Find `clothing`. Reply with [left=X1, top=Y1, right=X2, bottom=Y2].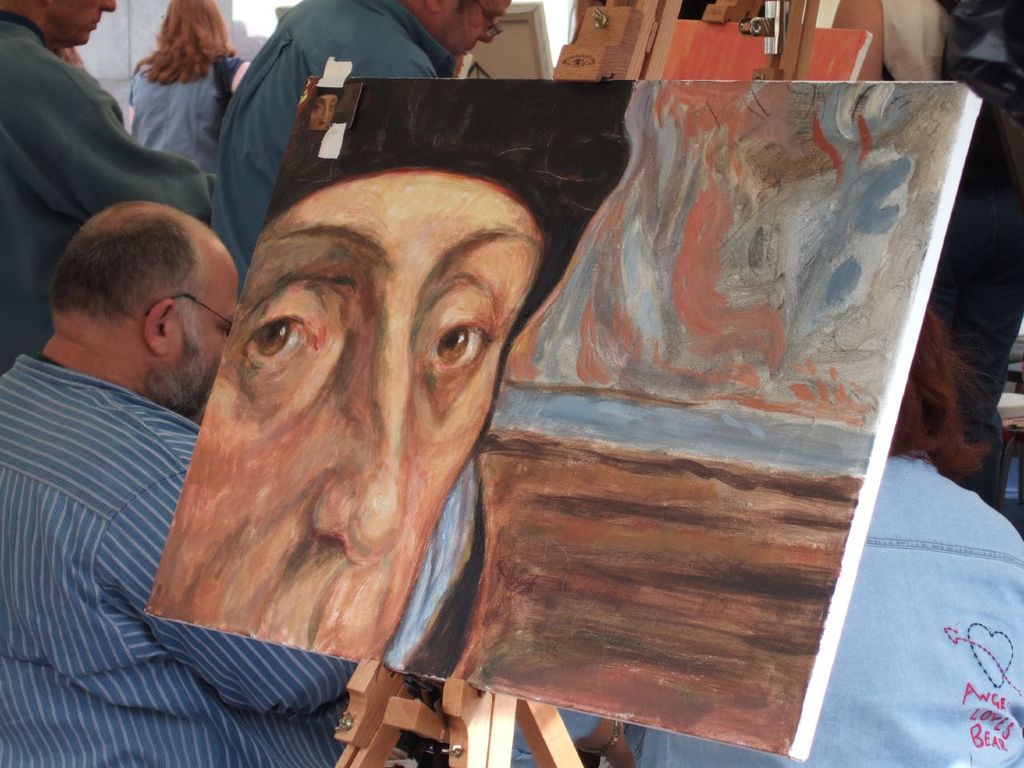
[left=0, top=18, right=215, bottom=352].
